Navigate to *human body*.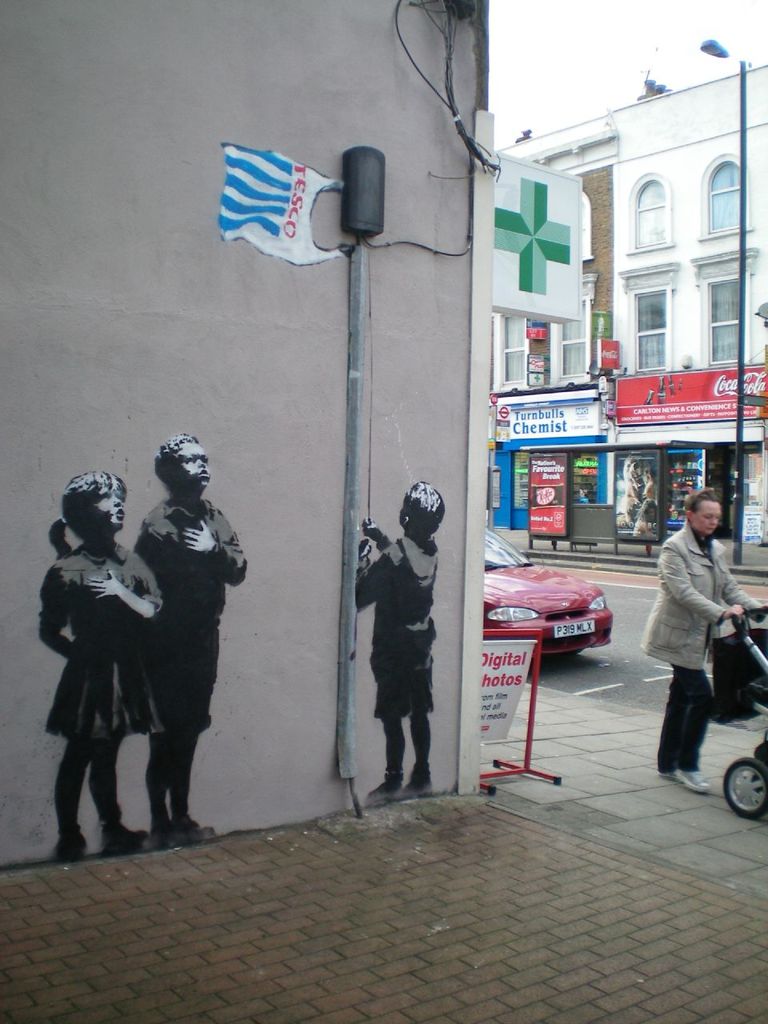
Navigation target: [left=357, top=515, right=443, bottom=802].
